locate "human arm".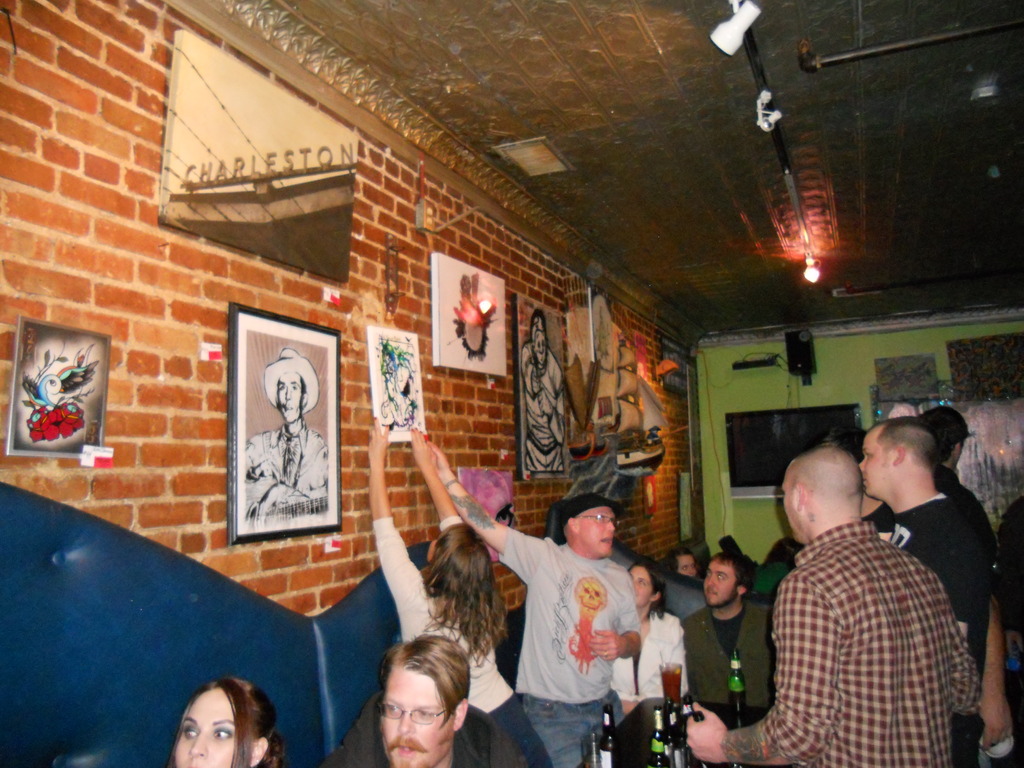
Bounding box: [x1=678, y1=572, x2=844, y2=764].
